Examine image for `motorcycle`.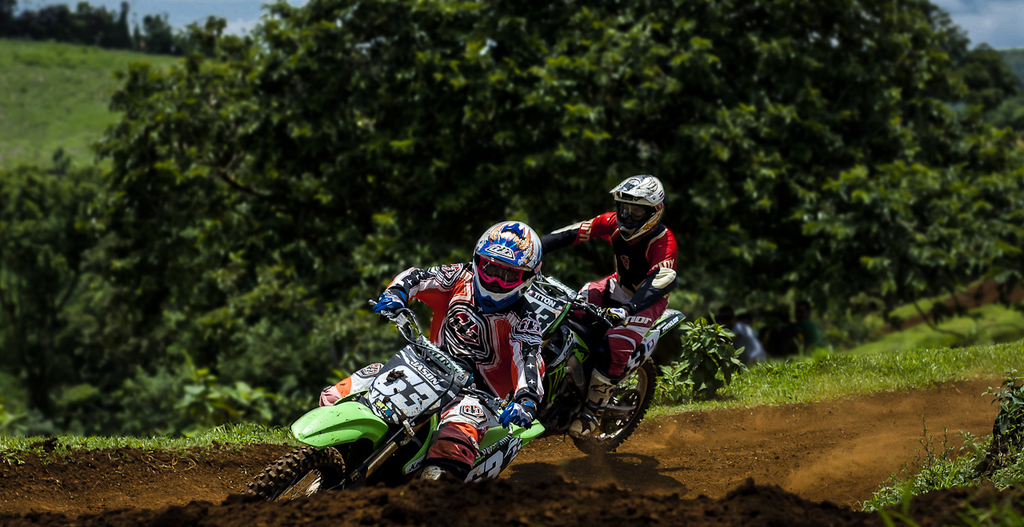
Examination result: x1=525, y1=275, x2=686, y2=455.
